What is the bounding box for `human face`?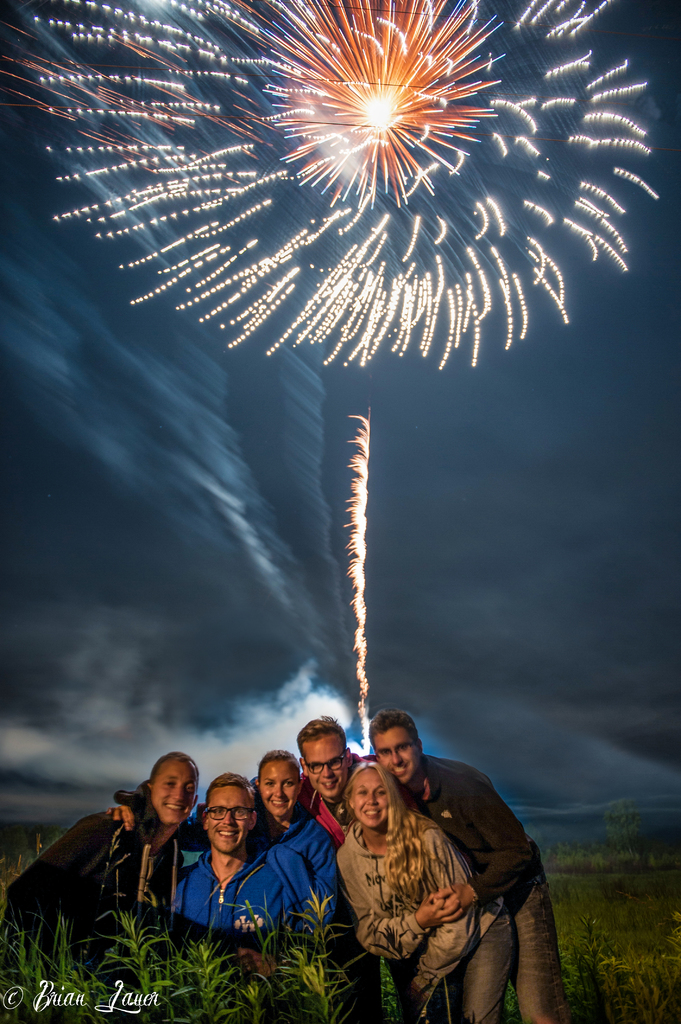
[307, 730, 349, 798].
